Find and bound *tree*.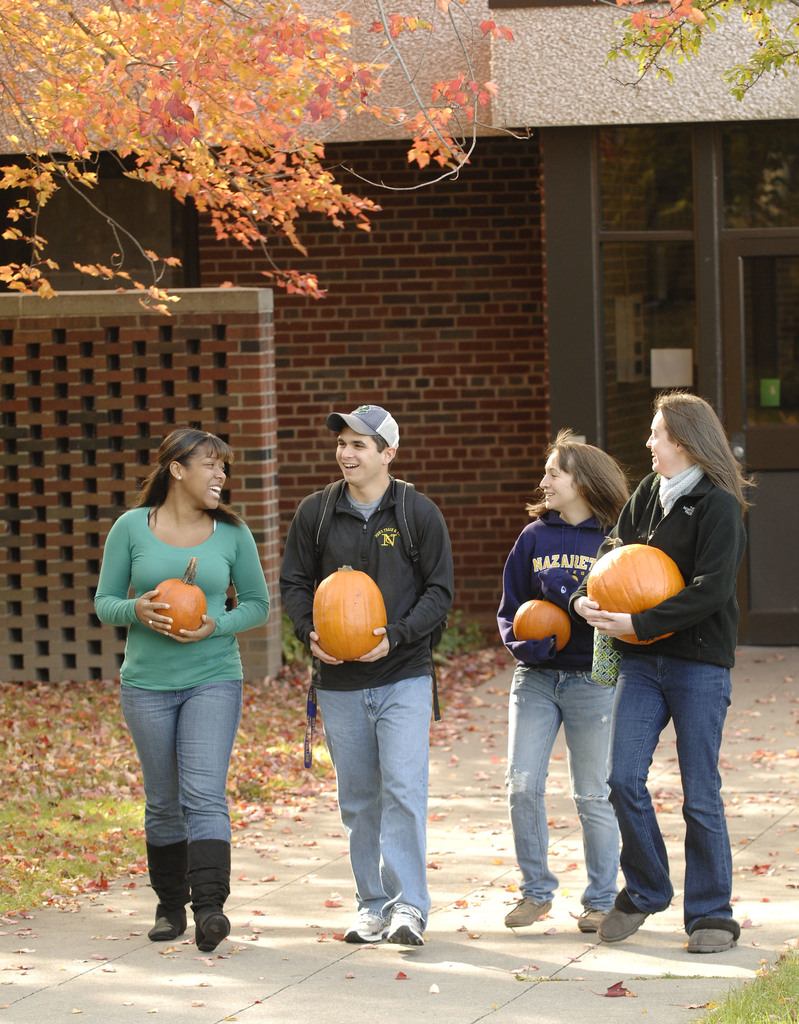
Bound: x1=0 y1=0 x2=530 y2=332.
